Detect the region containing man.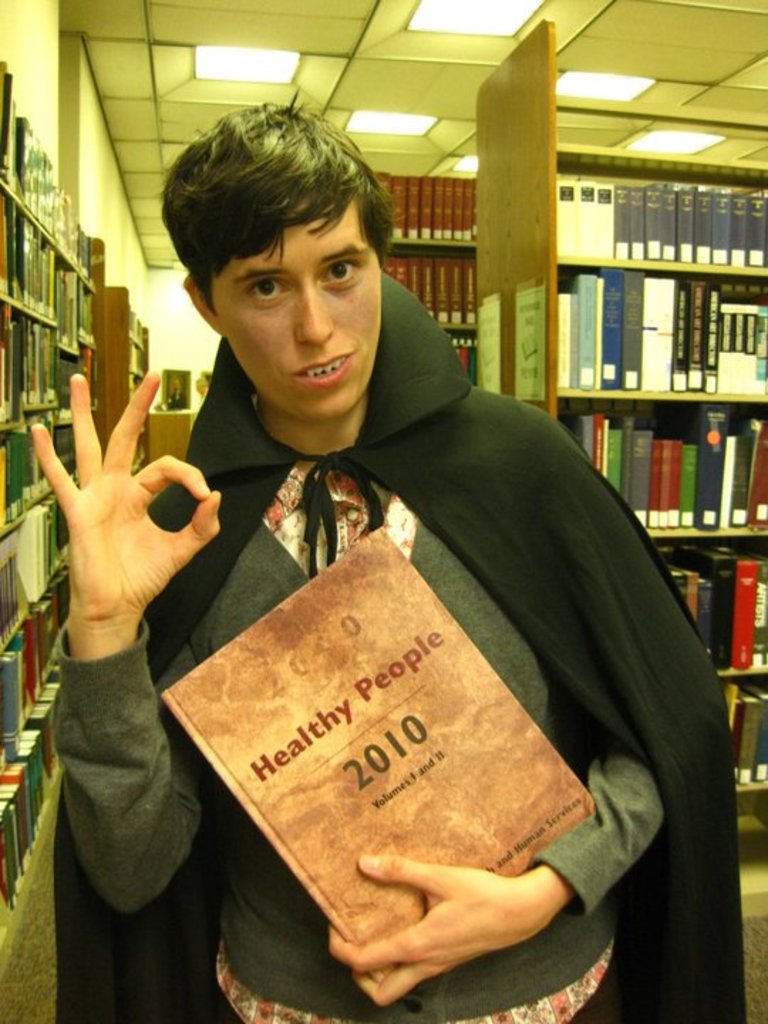
left=48, top=88, right=738, bottom=1023.
